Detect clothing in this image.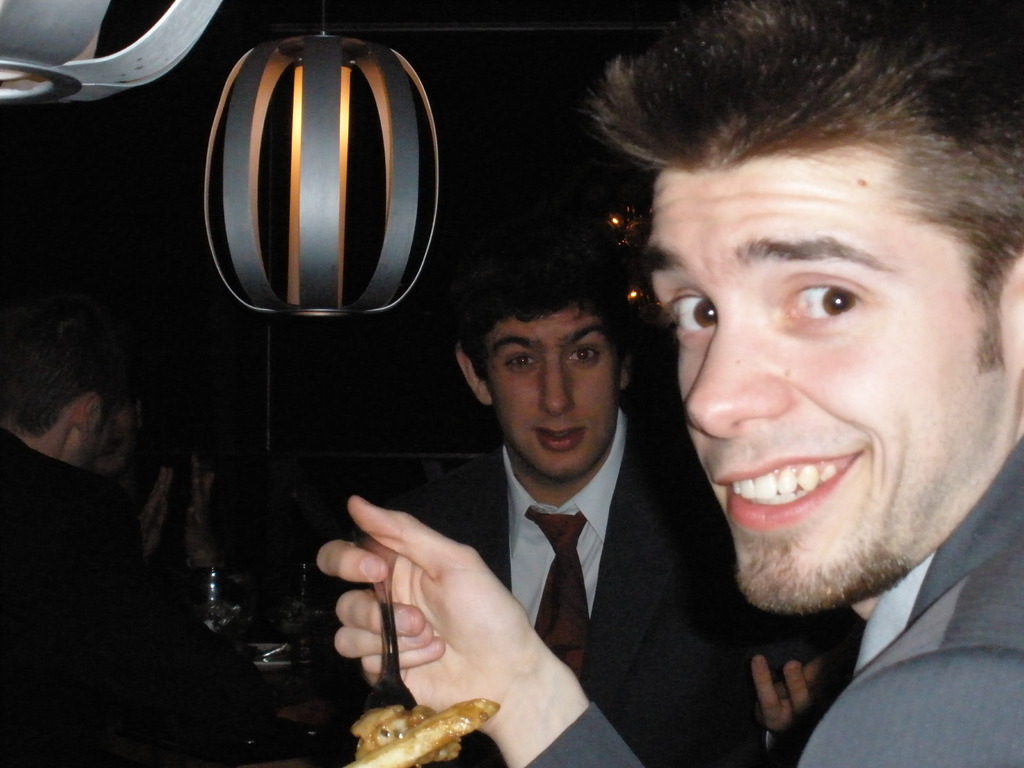
Detection: BBox(516, 435, 1023, 767).
